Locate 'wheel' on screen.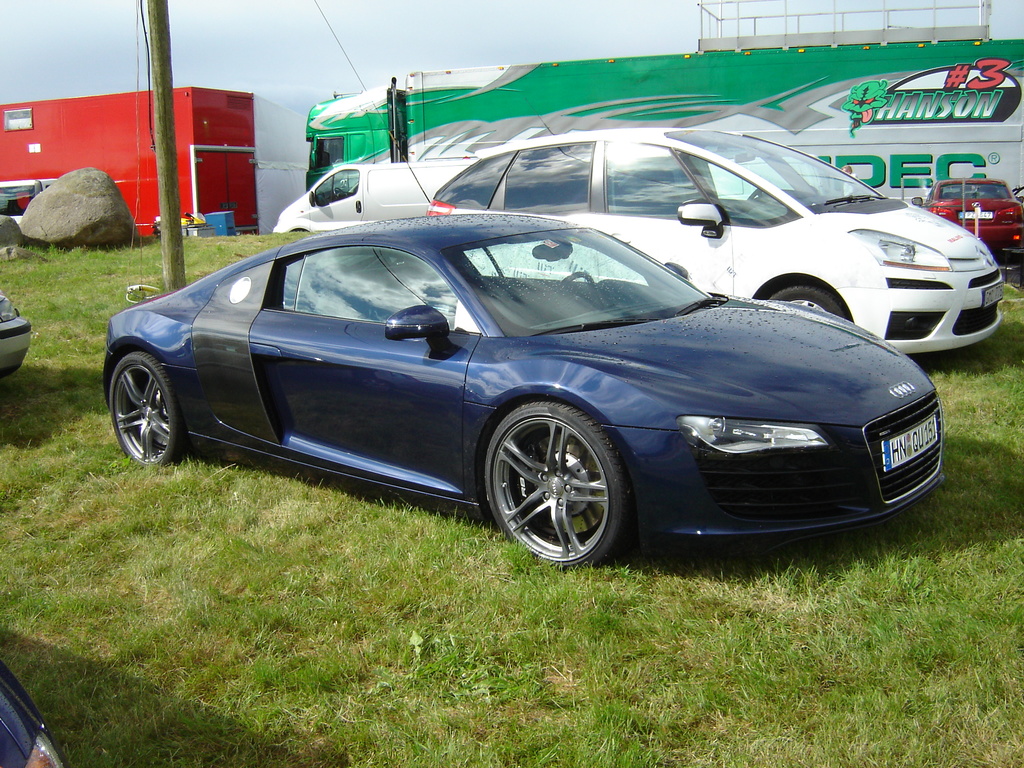
On screen at crop(767, 289, 843, 316).
